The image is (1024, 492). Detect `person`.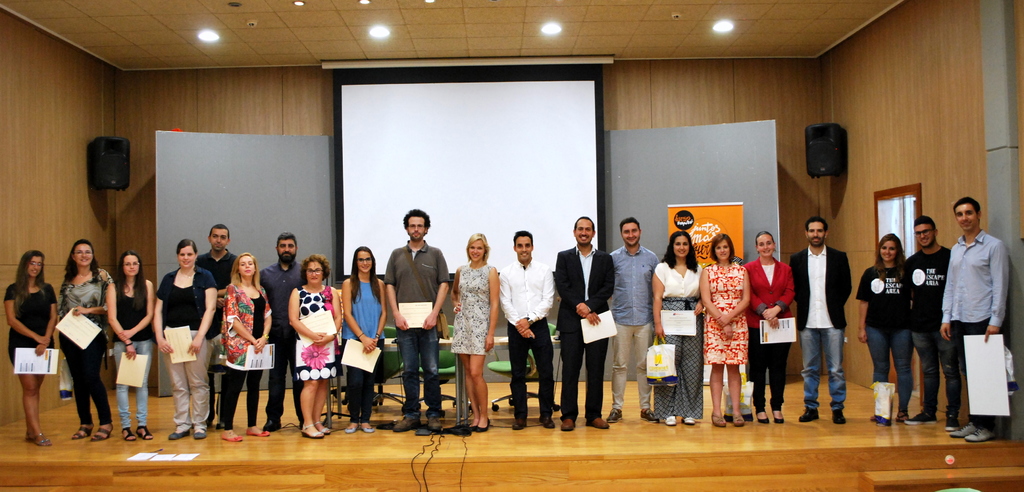
Detection: 609/215/662/423.
